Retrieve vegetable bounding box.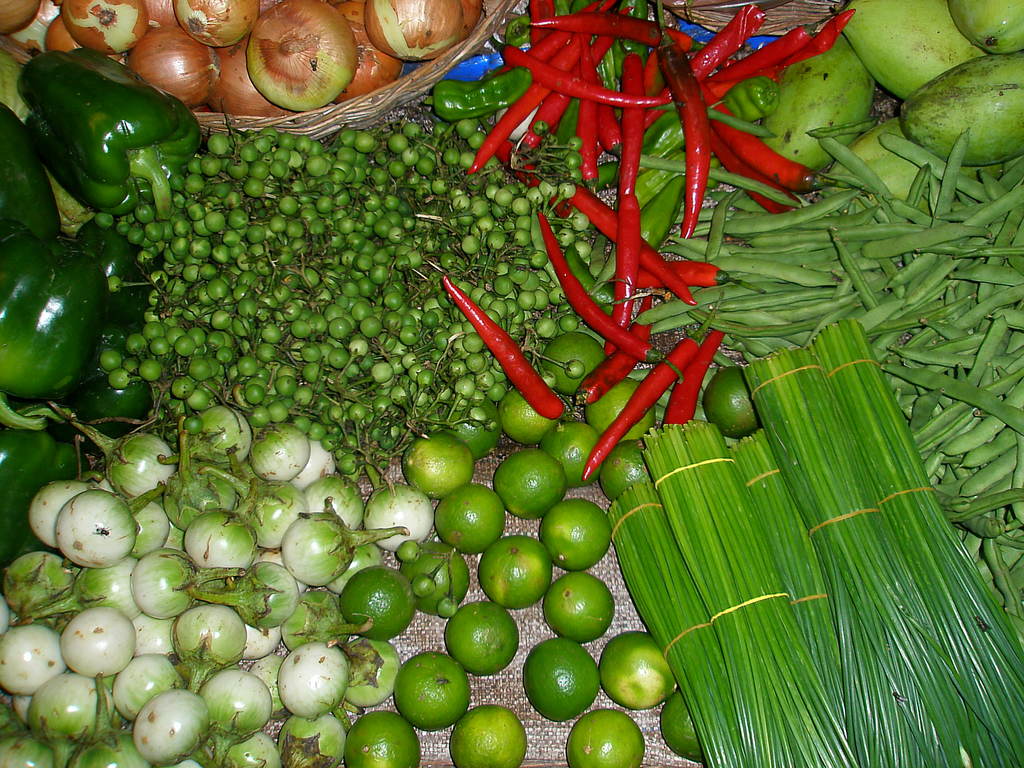
Bounding box: {"x1": 396, "y1": 540, "x2": 422, "y2": 563}.
